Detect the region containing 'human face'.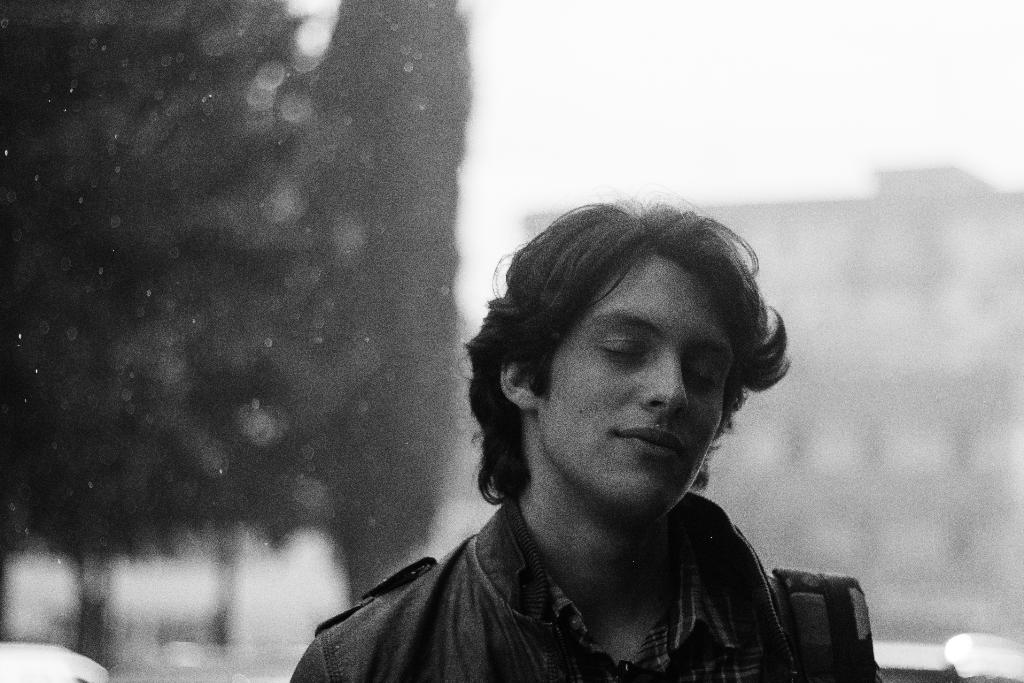
<bbox>535, 257, 735, 517</bbox>.
